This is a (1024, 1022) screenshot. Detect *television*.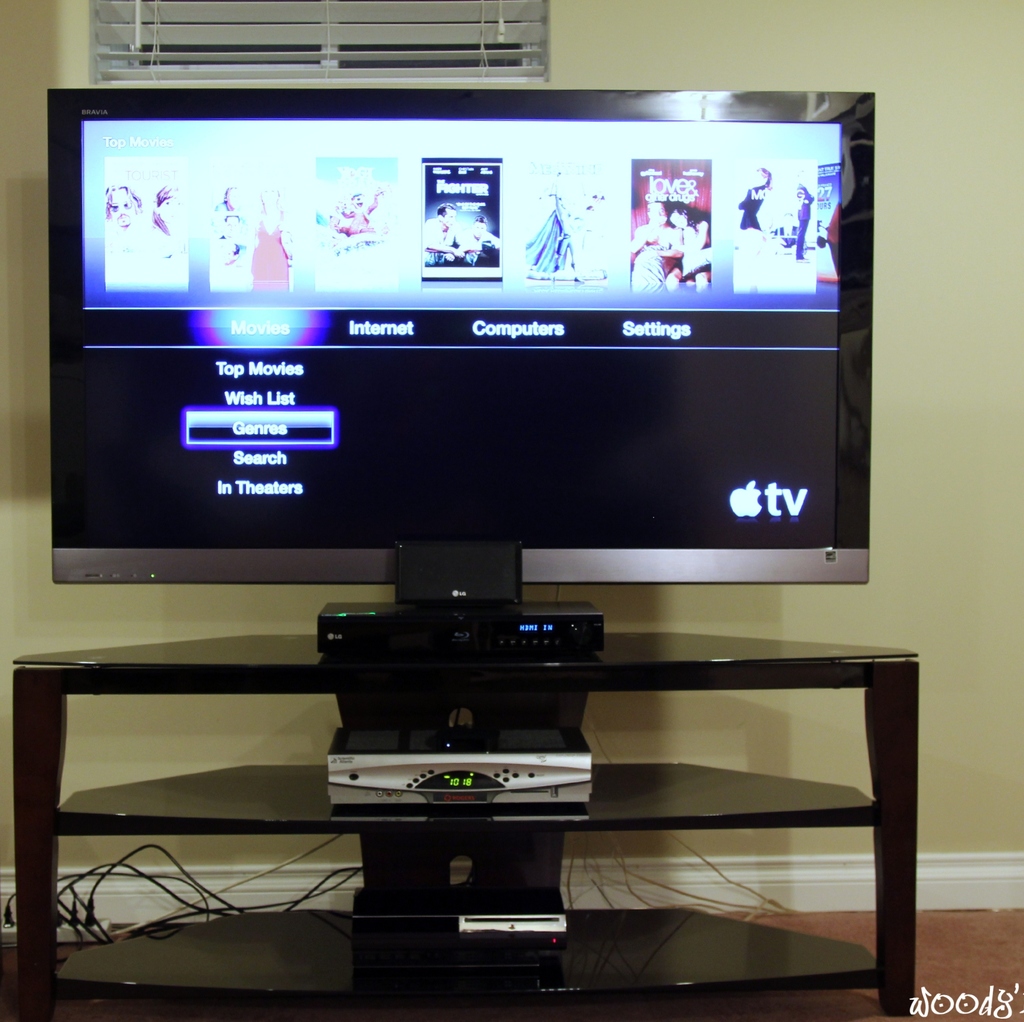
{"x1": 24, "y1": 67, "x2": 875, "y2": 663}.
